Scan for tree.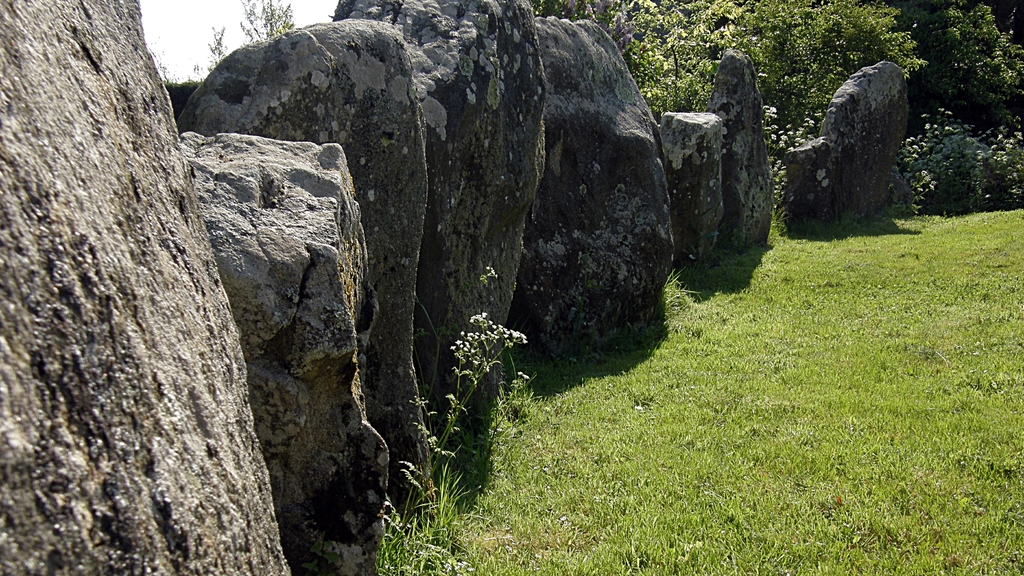
Scan result: <region>612, 0, 929, 139</region>.
